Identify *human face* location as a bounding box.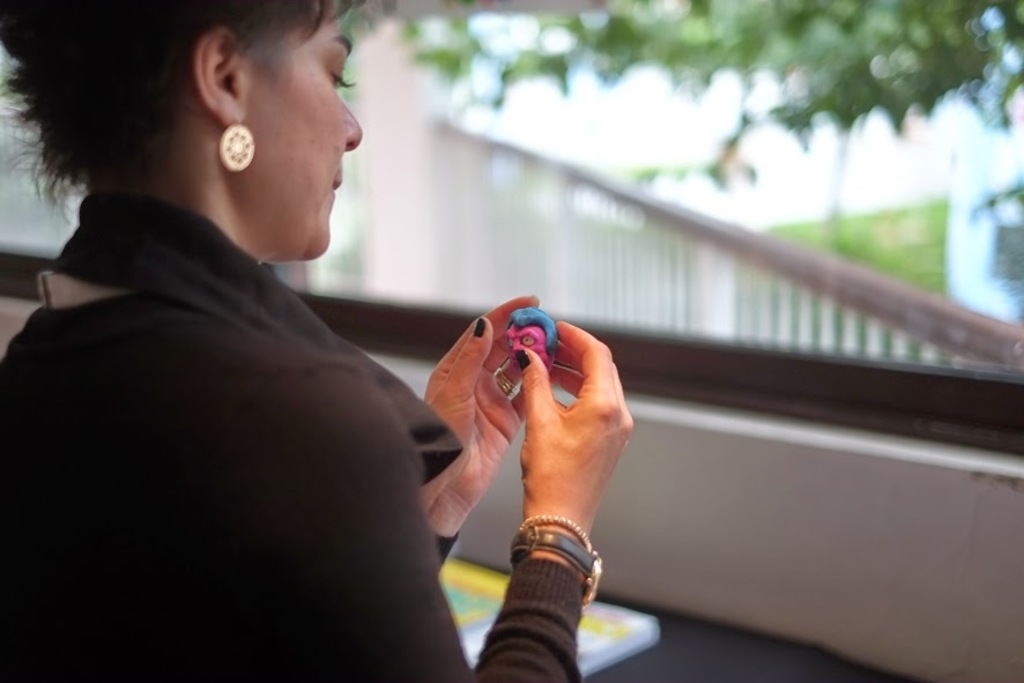
detection(240, 0, 366, 266).
